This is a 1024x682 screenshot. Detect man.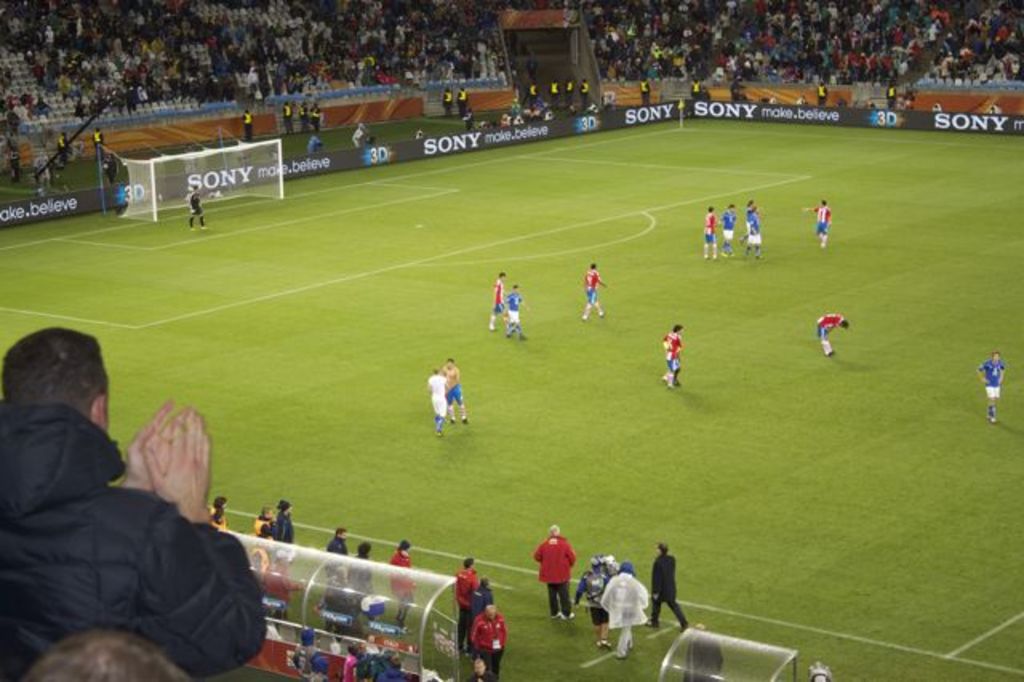
(328,527,350,580).
